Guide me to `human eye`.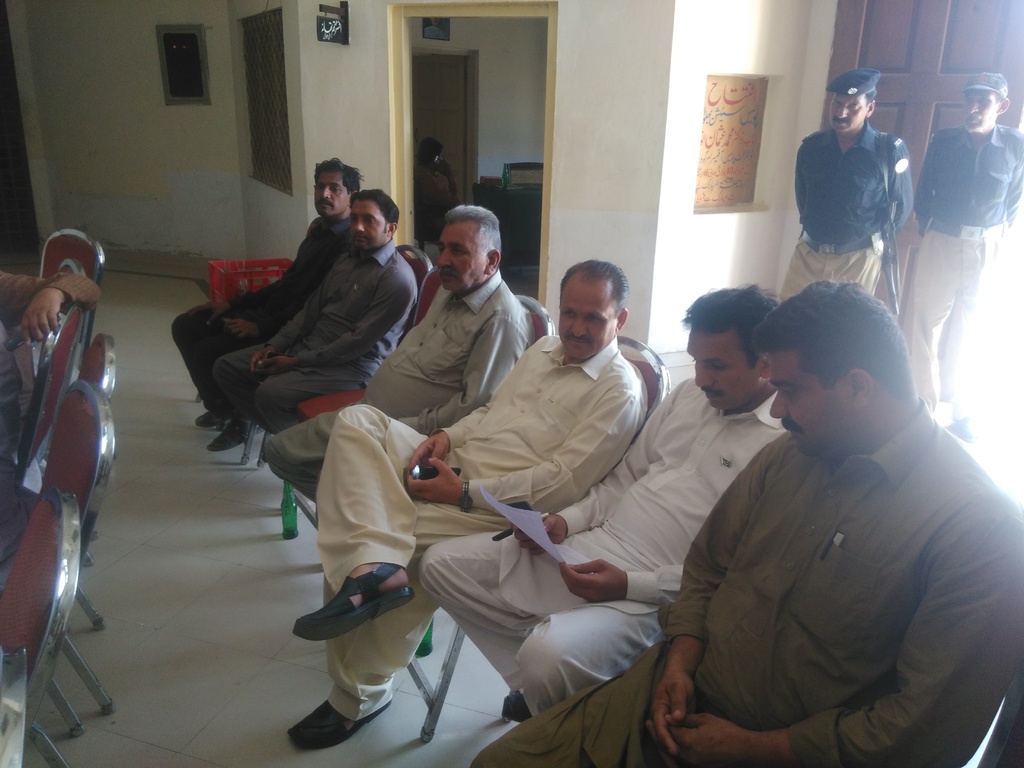
Guidance: box(832, 98, 841, 106).
